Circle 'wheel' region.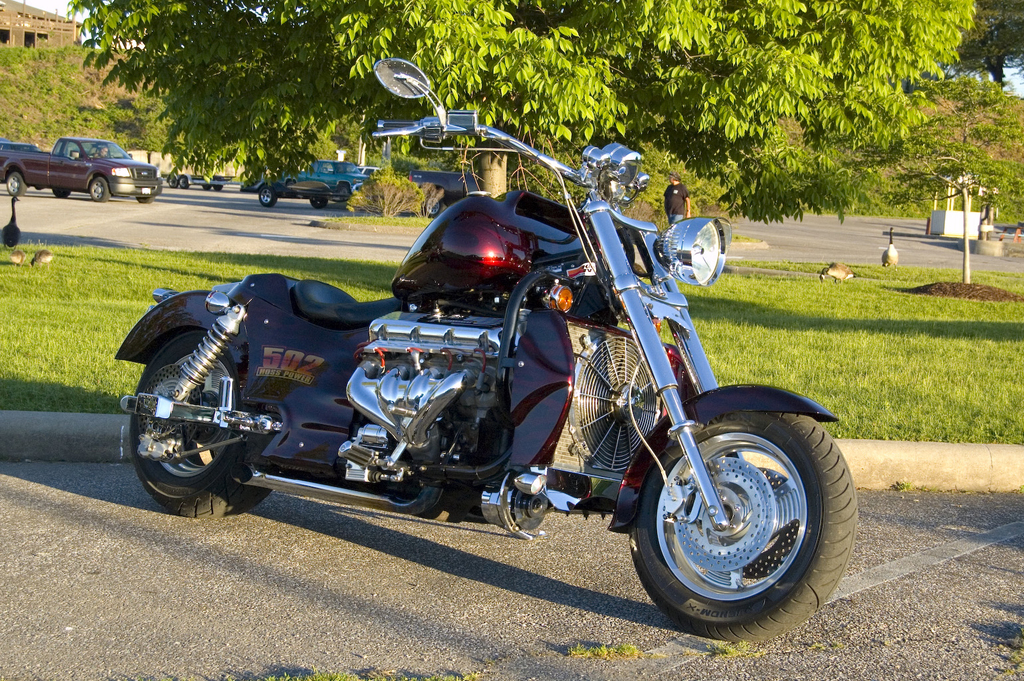
Region: select_region(307, 198, 326, 209).
